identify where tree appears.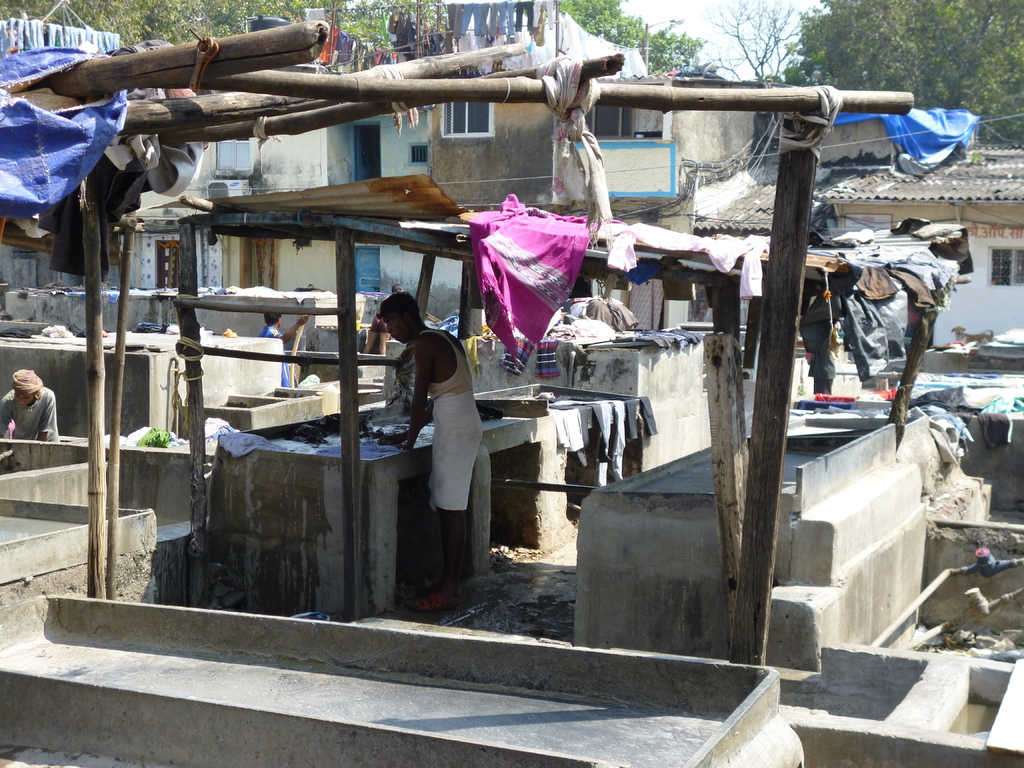
Appears at (x1=785, y1=0, x2=863, y2=85).
